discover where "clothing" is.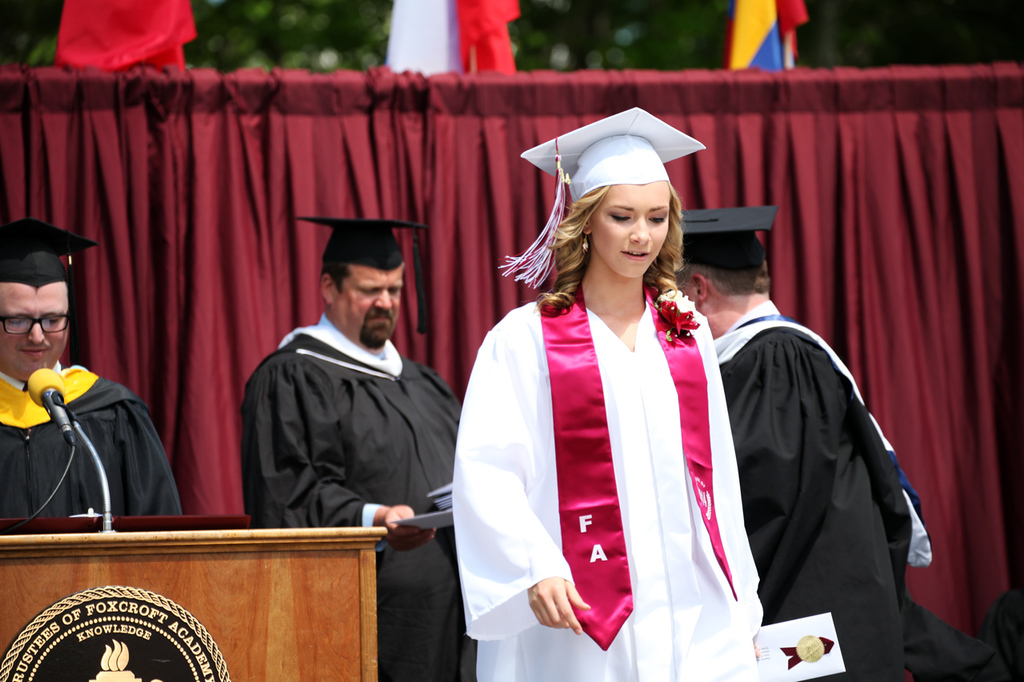
Discovered at pyautogui.locateOnScreen(447, 241, 760, 668).
